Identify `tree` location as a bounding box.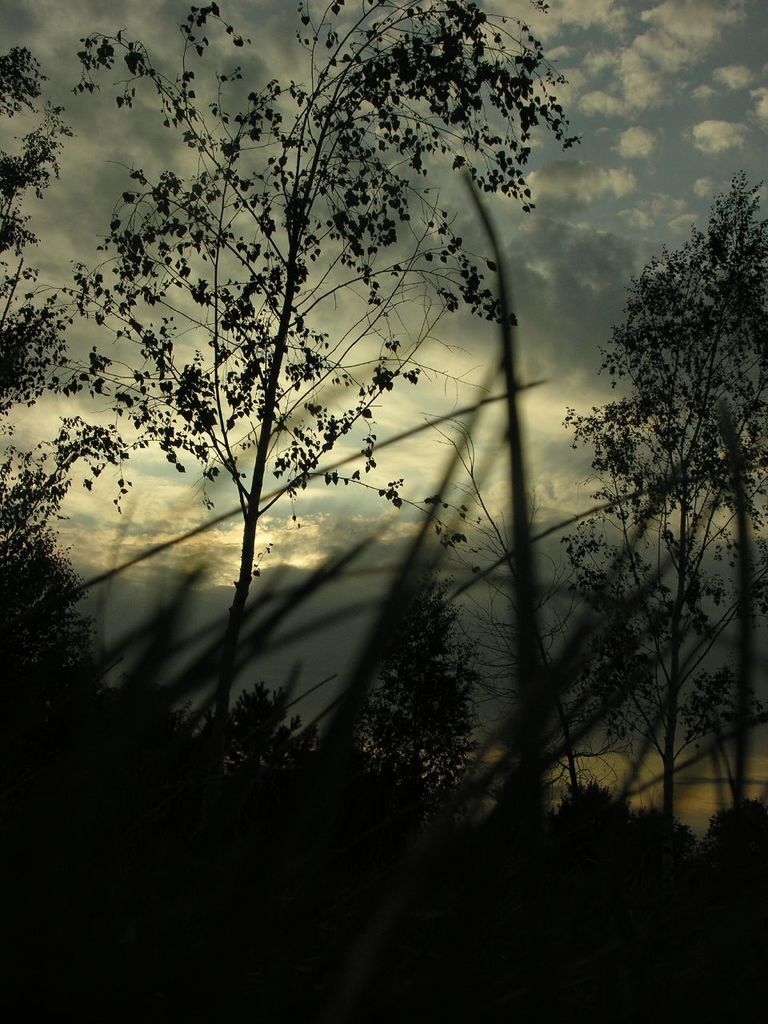
rect(503, 174, 767, 862).
